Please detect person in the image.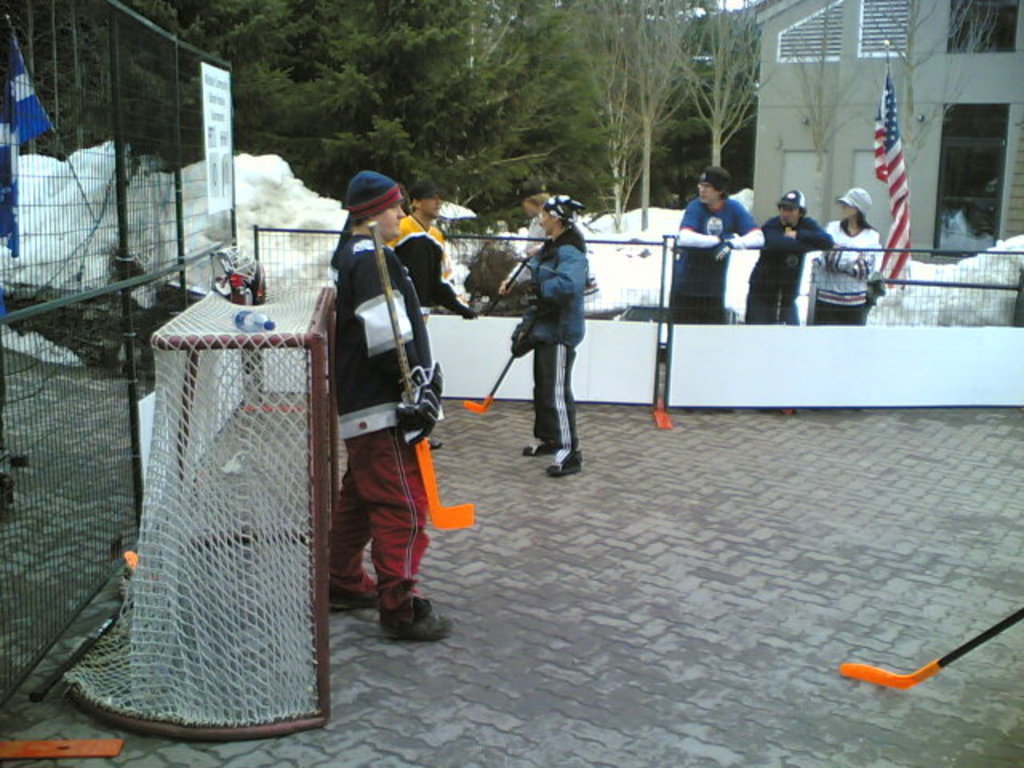
select_region(493, 184, 554, 312).
